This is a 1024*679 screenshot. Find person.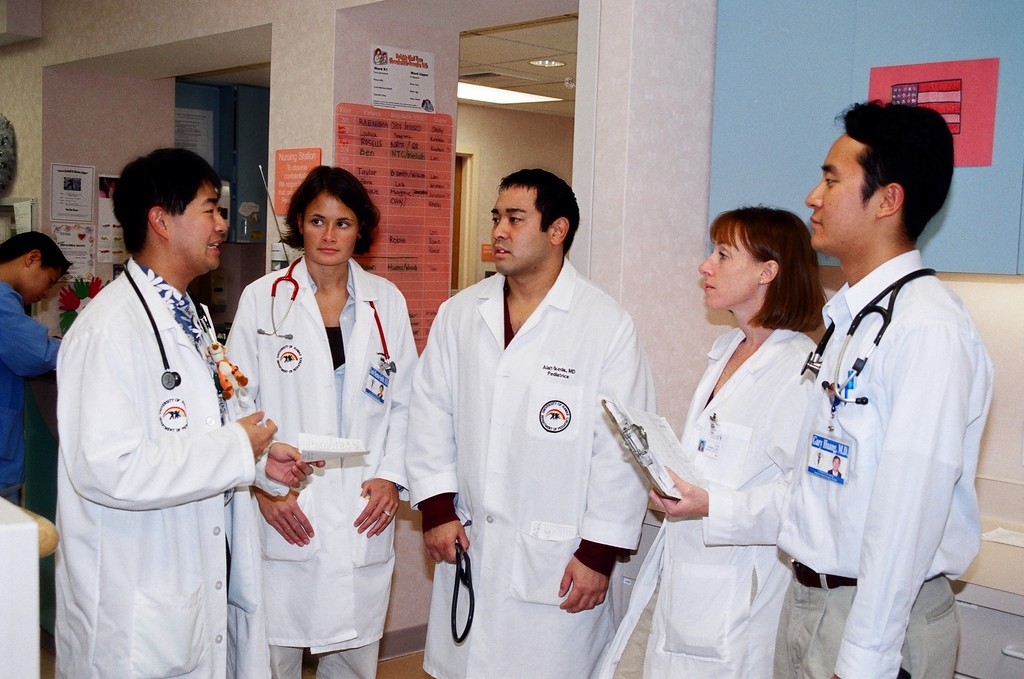
Bounding box: rect(0, 224, 78, 514).
